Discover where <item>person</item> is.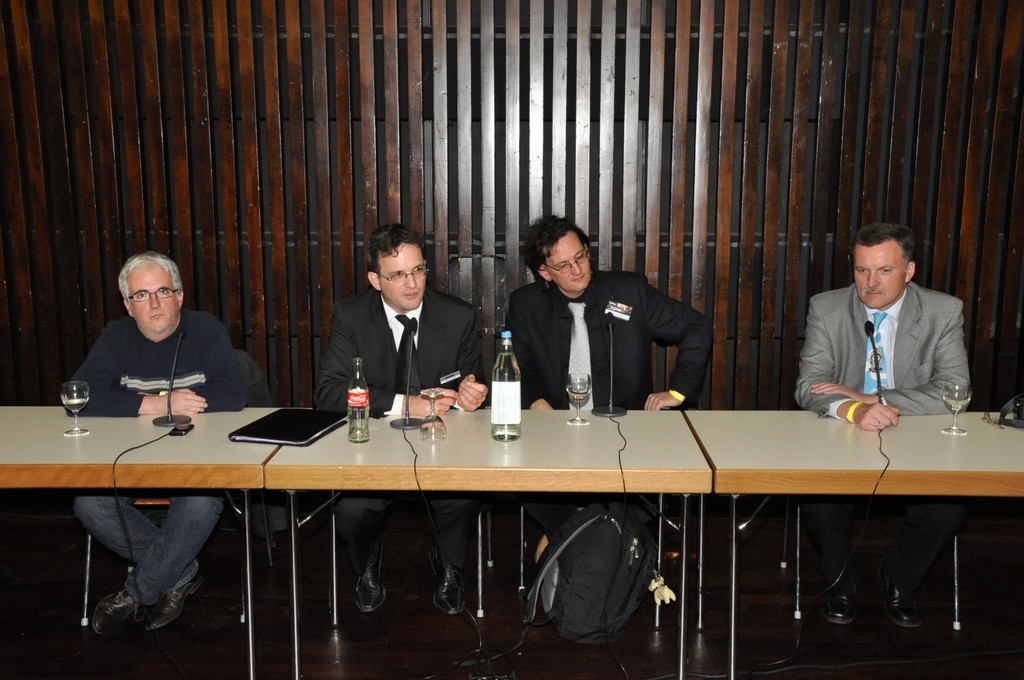
Discovered at box(67, 243, 250, 447).
